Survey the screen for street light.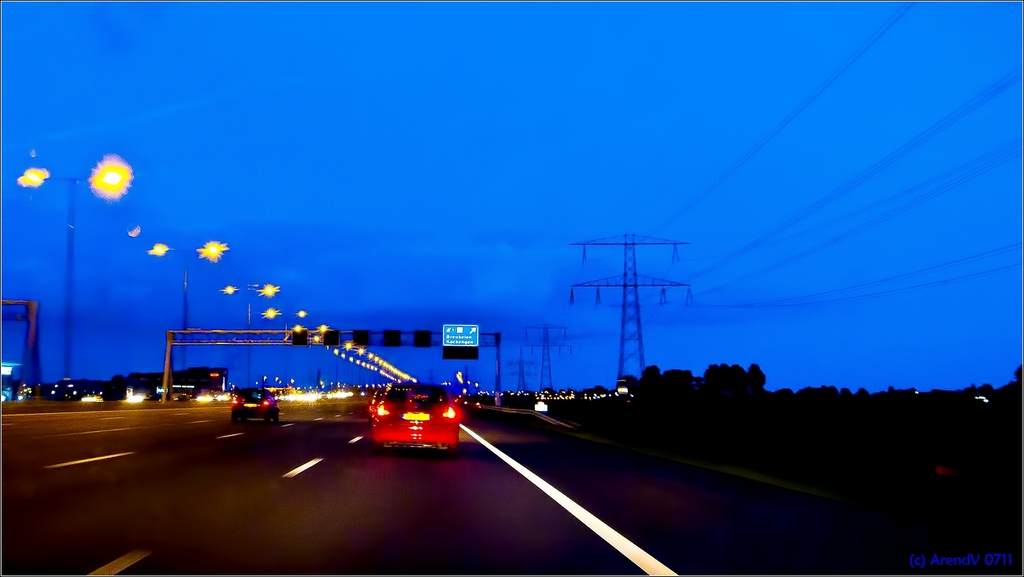
Survey found: [left=28, top=161, right=132, bottom=417].
